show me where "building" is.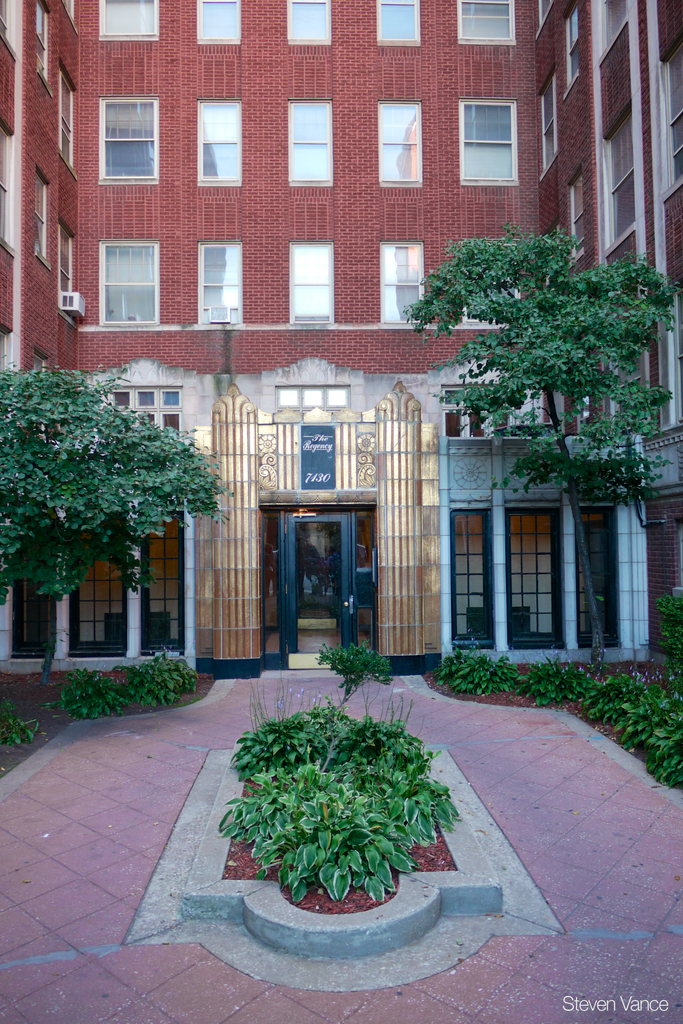
"building" is at (left=0, top=0, right=682, bottom=680).
